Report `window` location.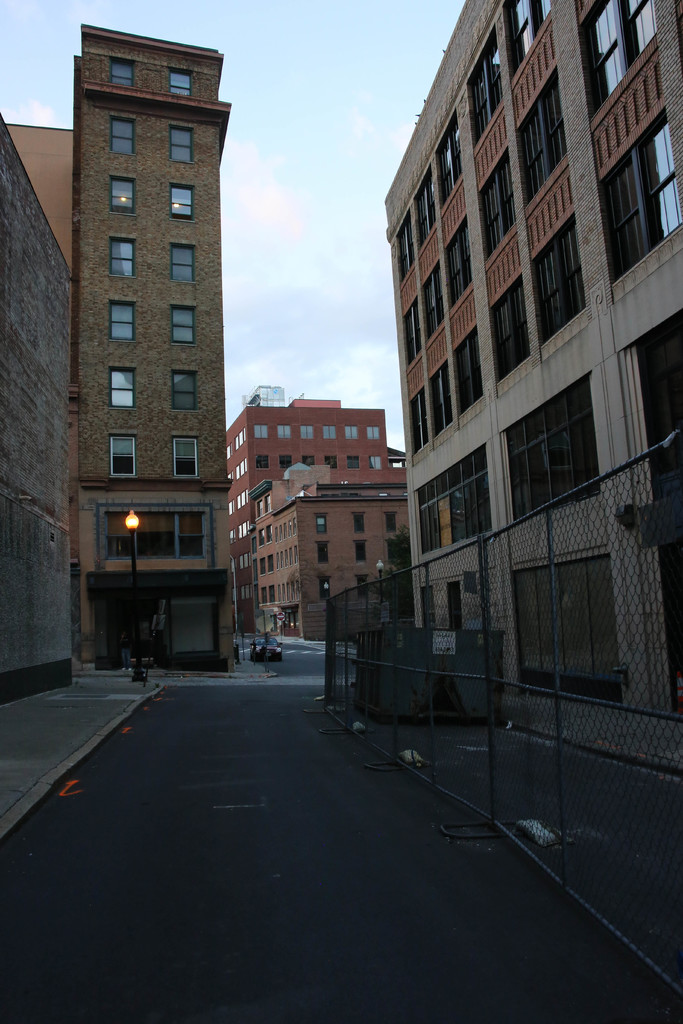
Report: (506,0,553,70).
